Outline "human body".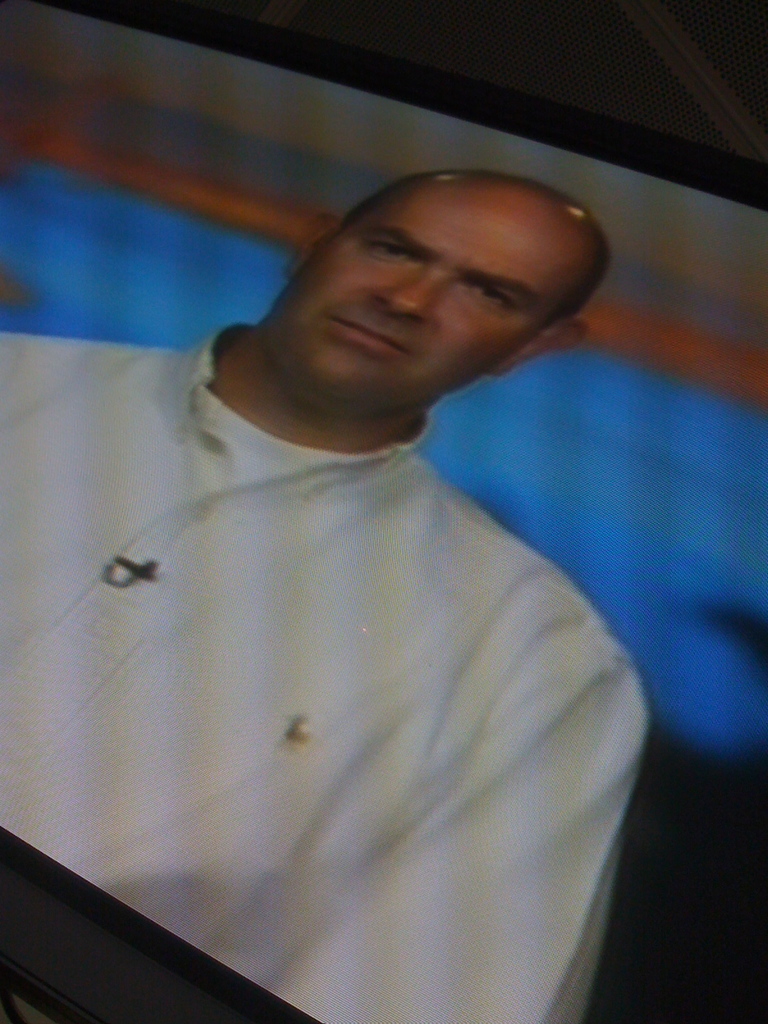
Outline: x1=2, y1=154, x2=652, y2=1023.
